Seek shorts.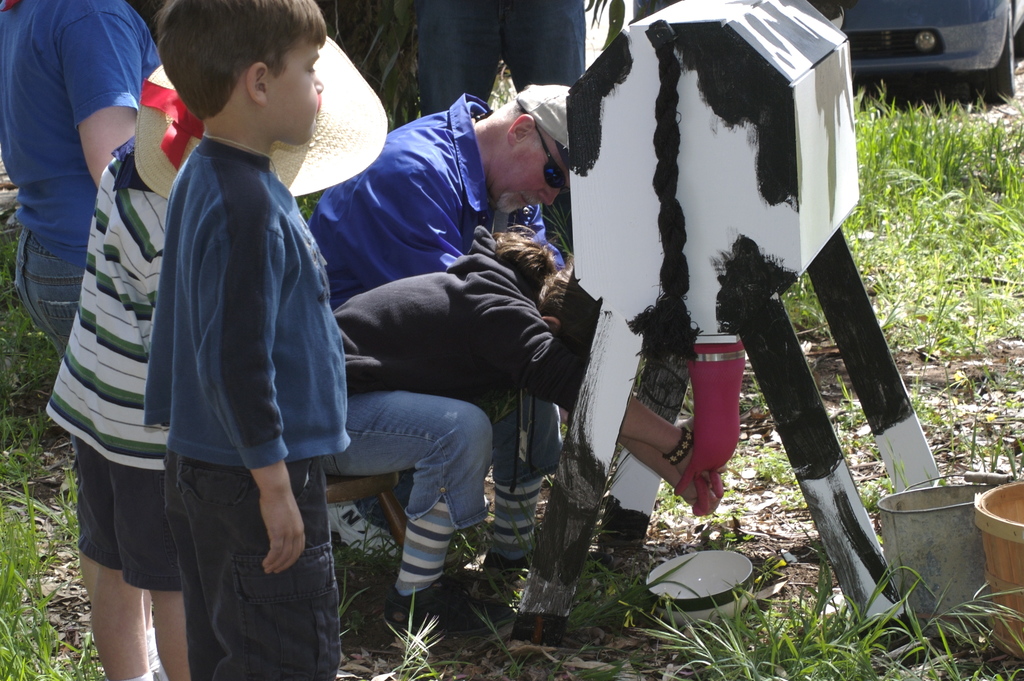
(163, 460, 346, 680).
